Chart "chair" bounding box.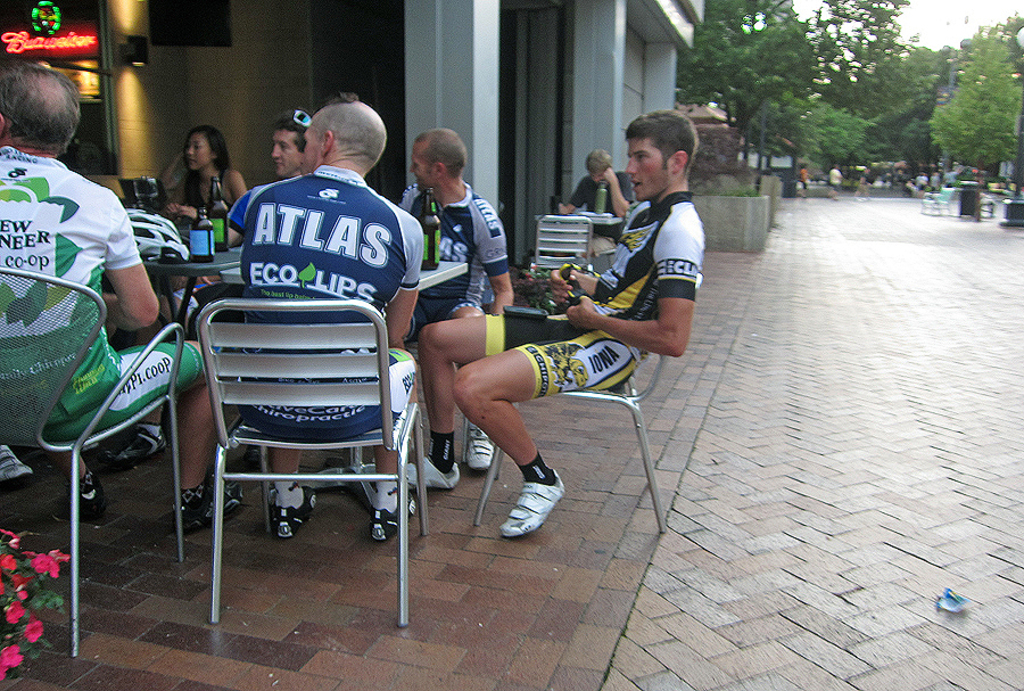
Charted: 0,261,185,659.
